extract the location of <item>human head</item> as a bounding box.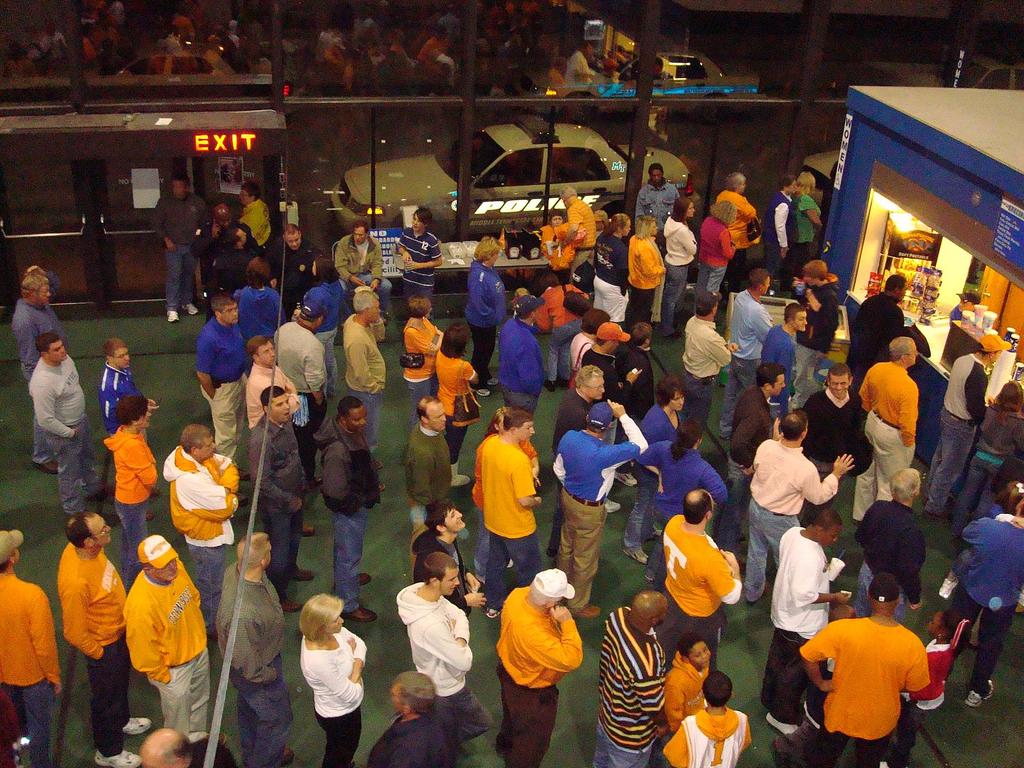
bbox(419, 500, 467, 535).
